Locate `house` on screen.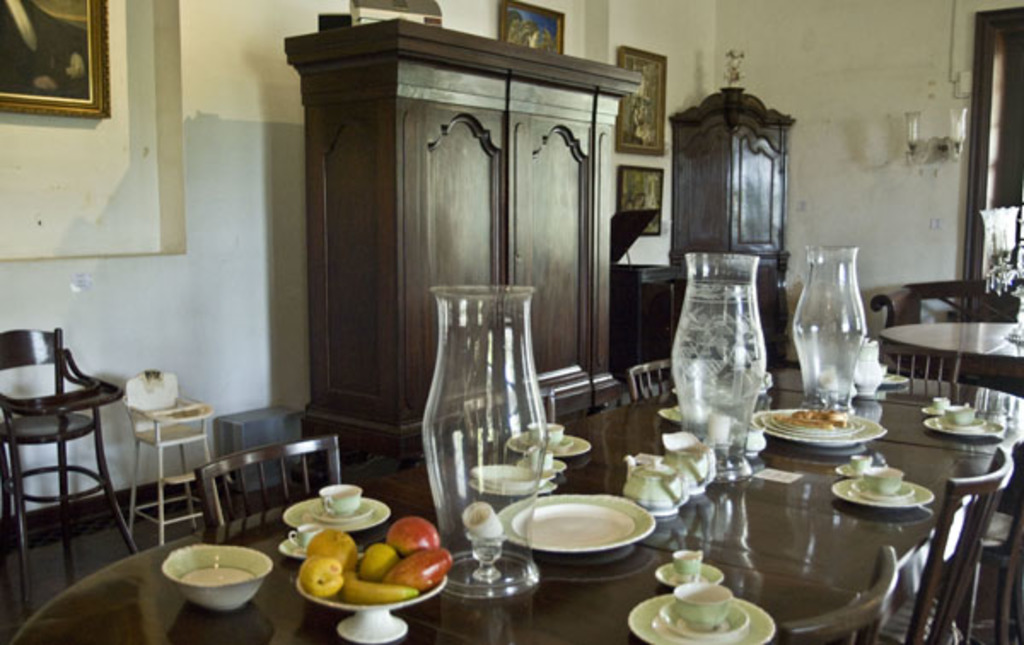
On screen at (x1=60, y1=7, x2=1012, y2=623).
